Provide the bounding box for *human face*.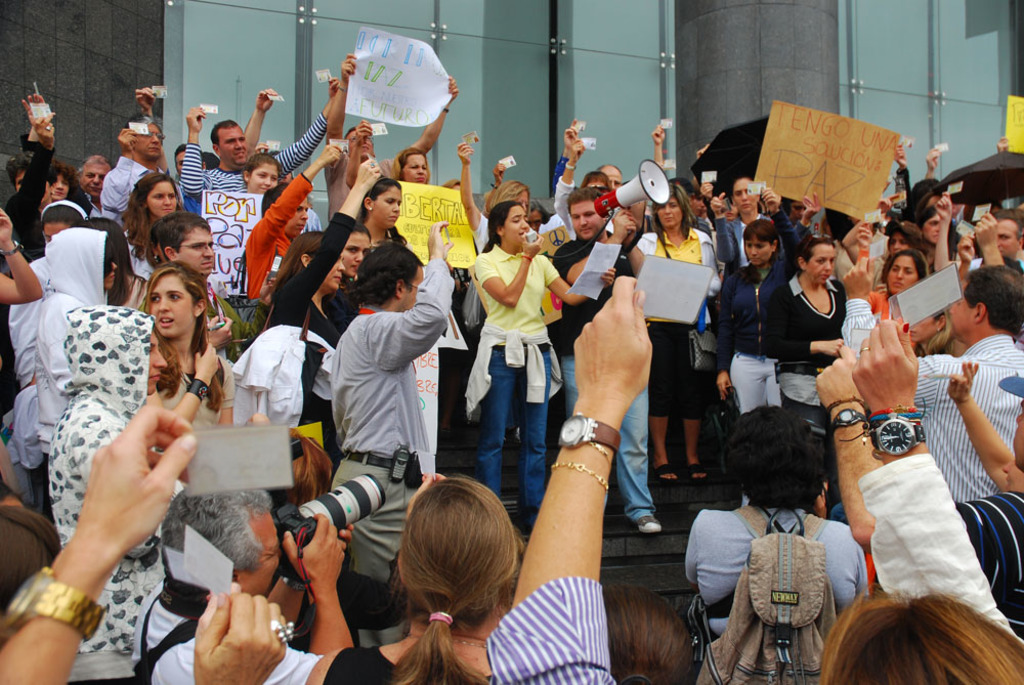
x1=403 y1=154 x2=429 y2=185.
